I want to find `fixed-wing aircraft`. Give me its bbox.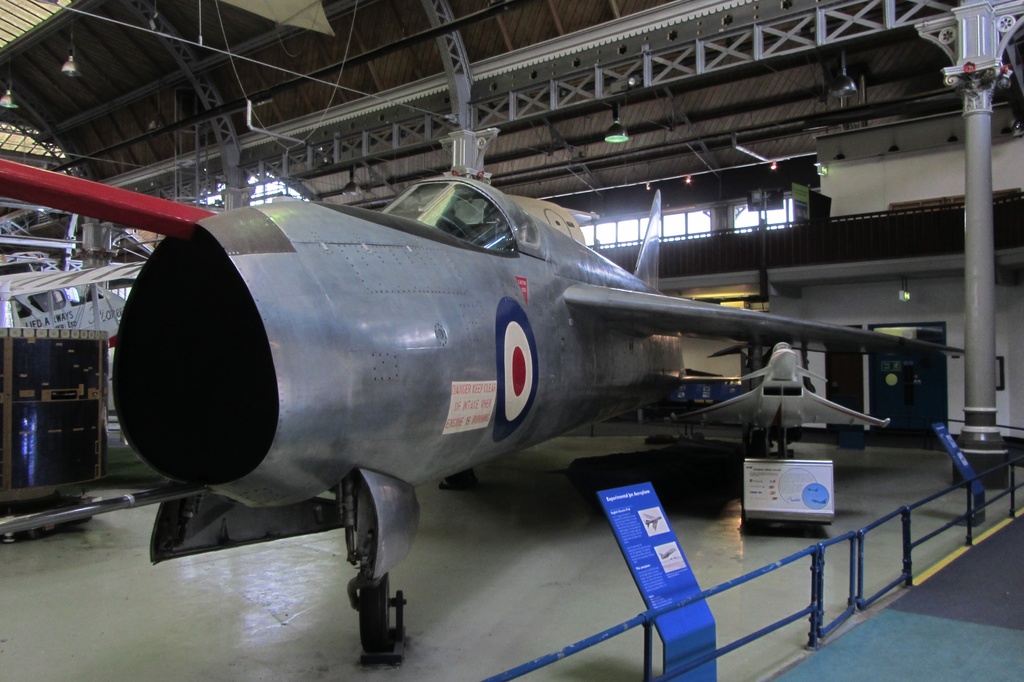
(672, 341, 888, 458).
